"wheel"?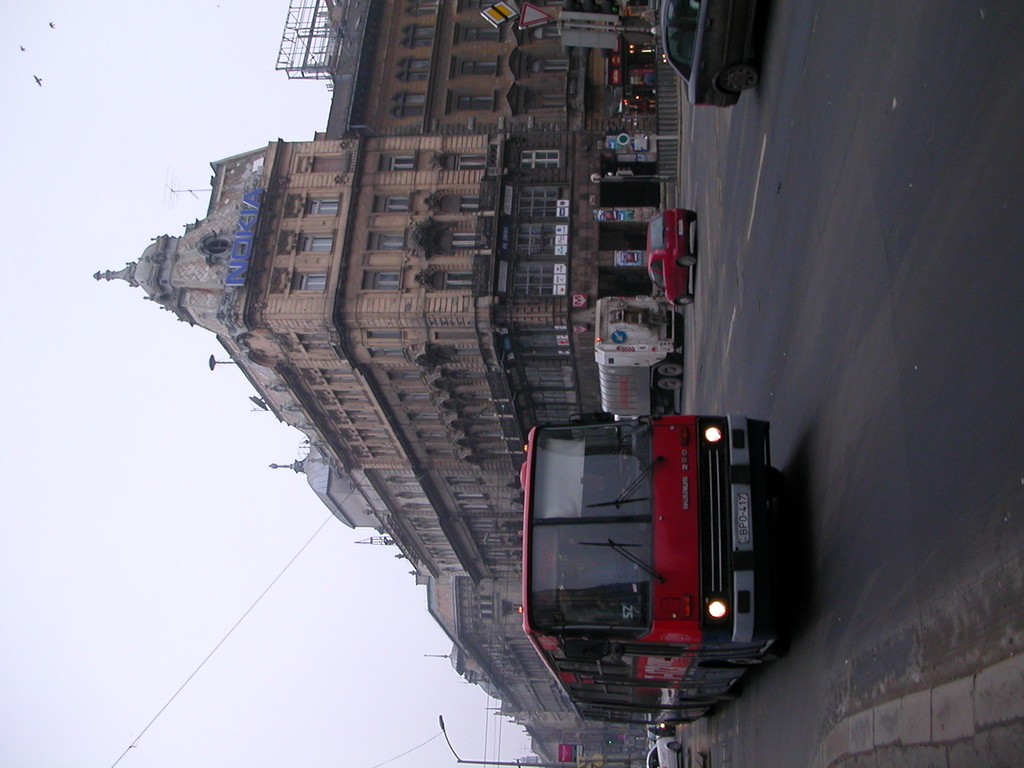
bbox=(724, 655, 785, 664)
